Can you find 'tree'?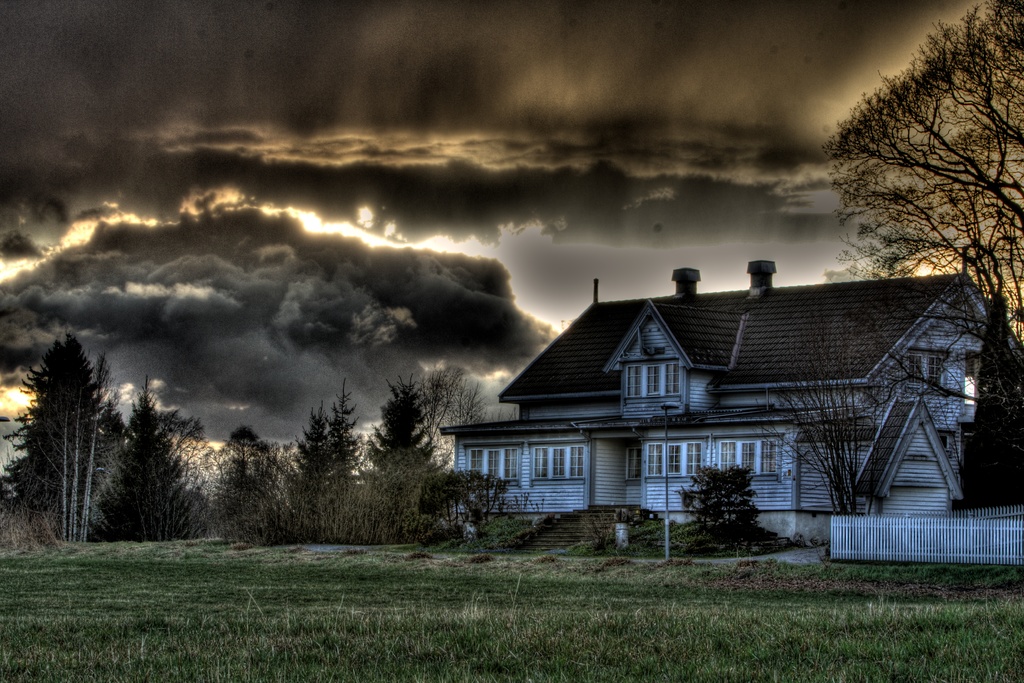
Yes, bounding box: 20,304,109,548.
